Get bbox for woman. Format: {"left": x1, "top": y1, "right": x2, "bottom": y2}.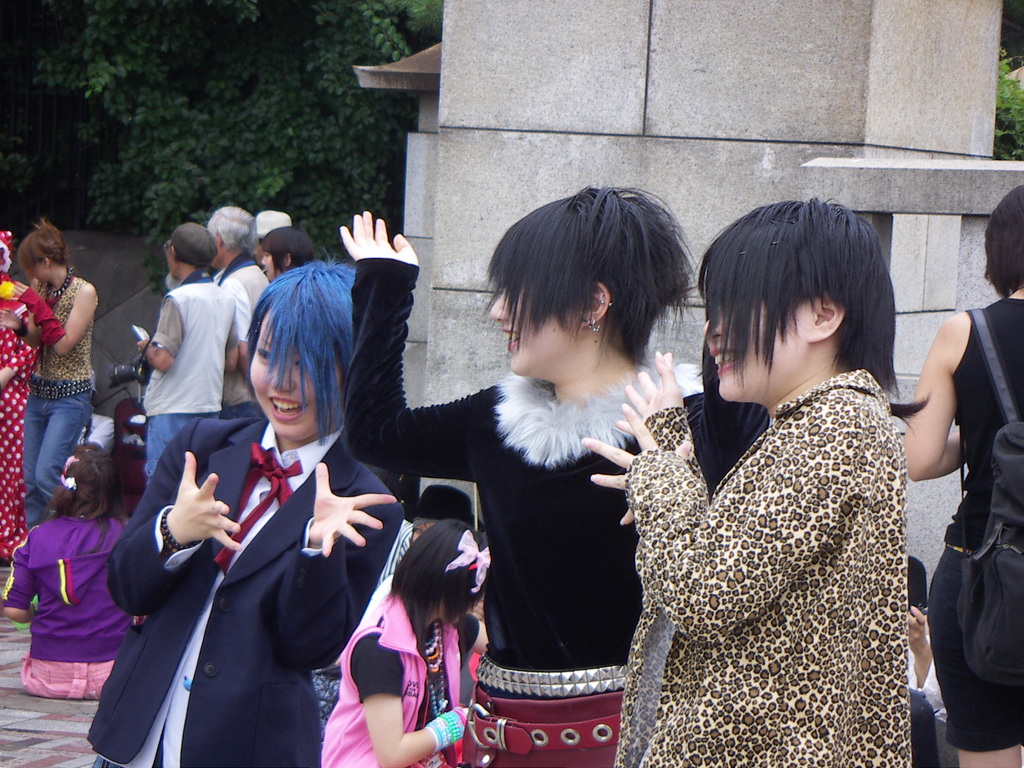
{"left": 319, "top": 517, "right": 489, "bottom": 767}.
